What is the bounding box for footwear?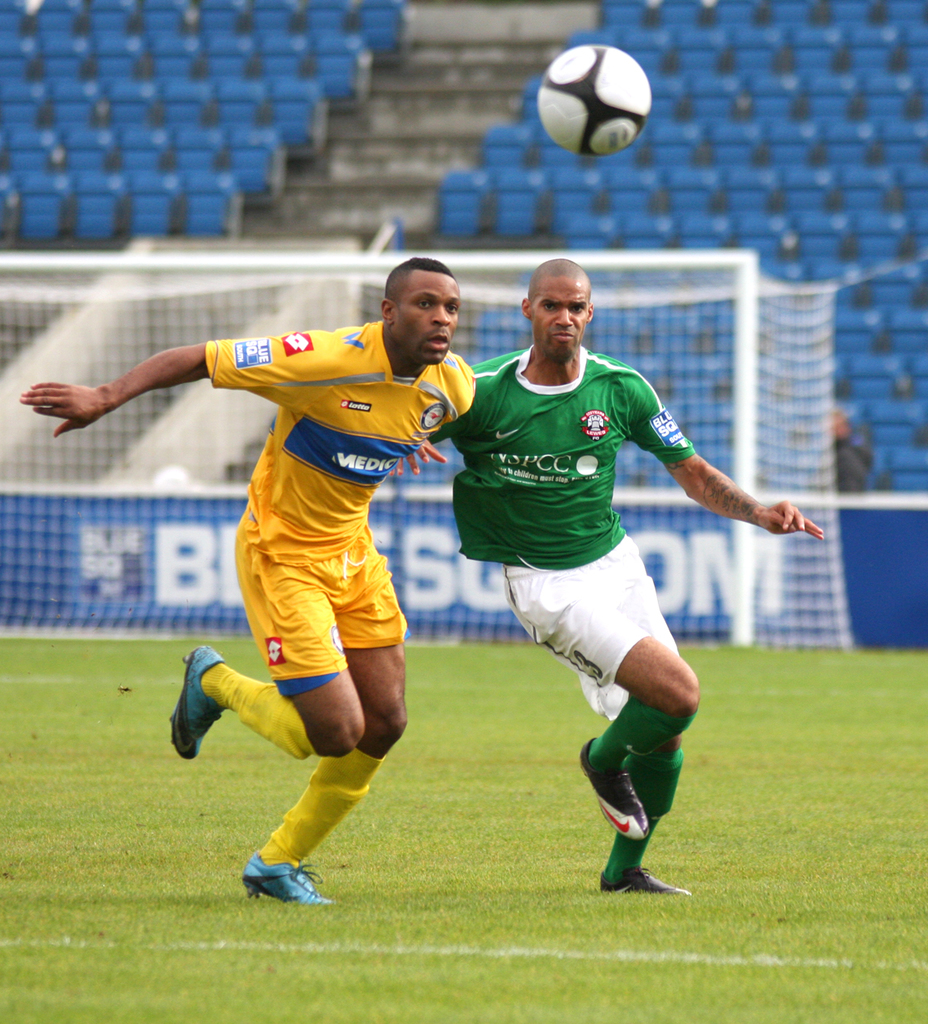
(x1=225, y1=840, x2=327, y2=904).
